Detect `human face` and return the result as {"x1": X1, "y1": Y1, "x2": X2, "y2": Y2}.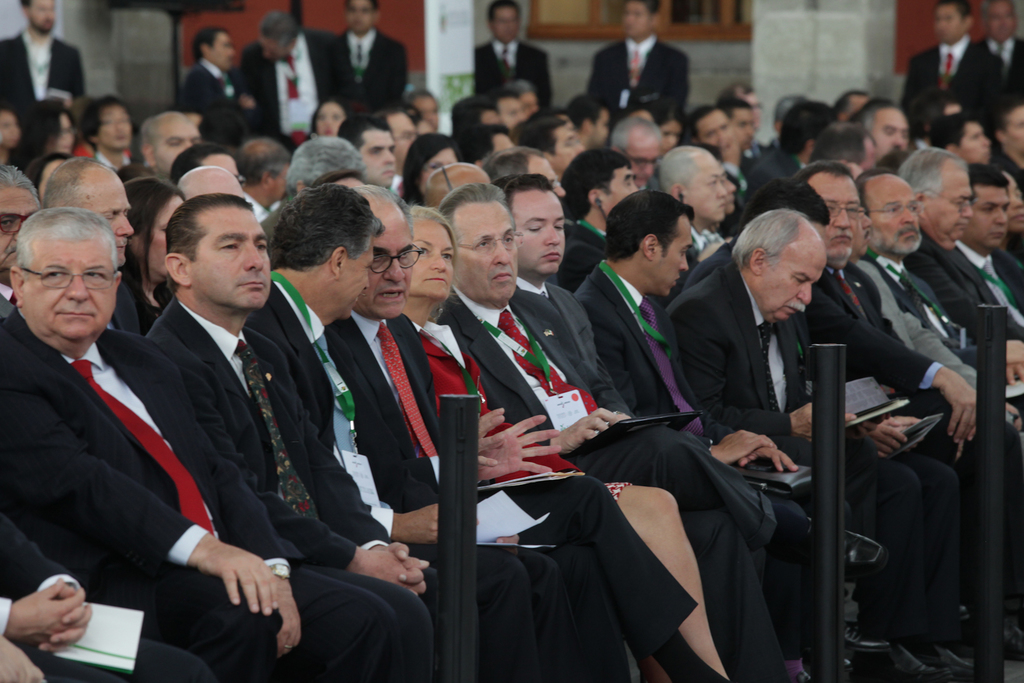
{"x1": 346, "y1": 0, "x2": 372, "y2": 35}.
